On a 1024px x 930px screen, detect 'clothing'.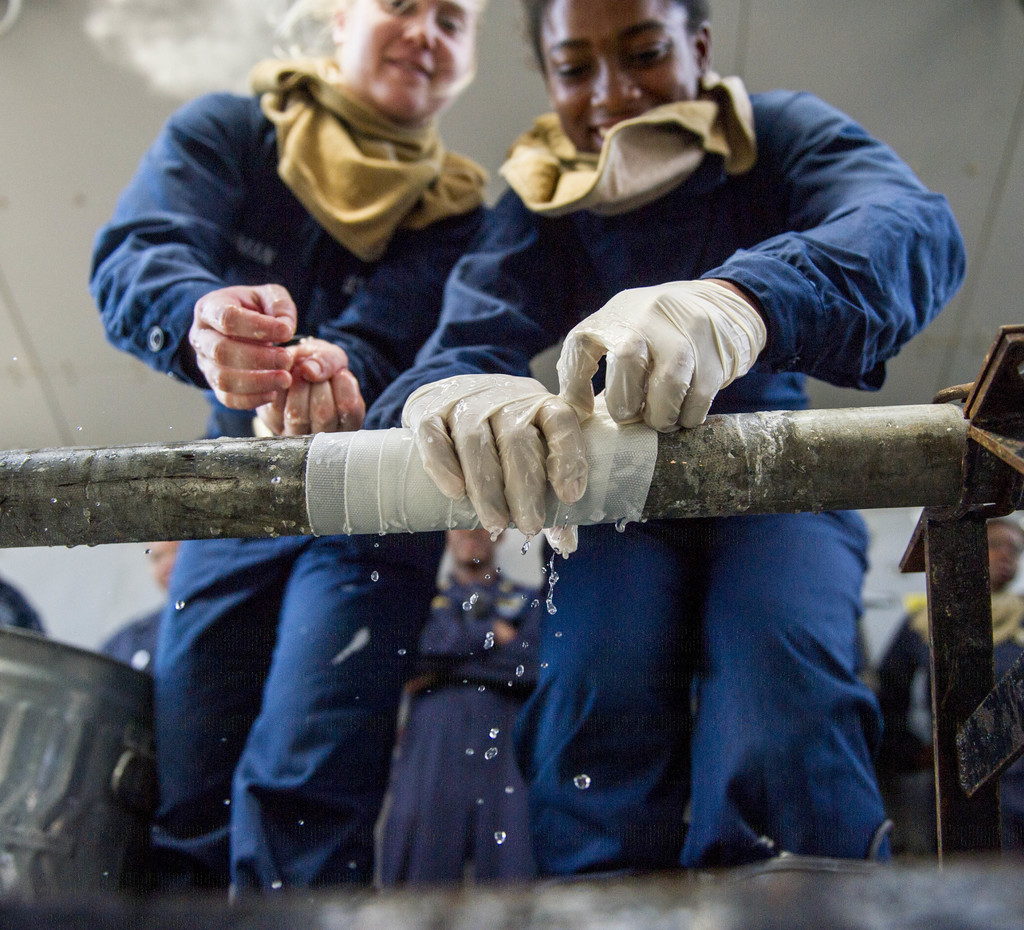
[x1=85, y1=53, x2=489, y2=898].
